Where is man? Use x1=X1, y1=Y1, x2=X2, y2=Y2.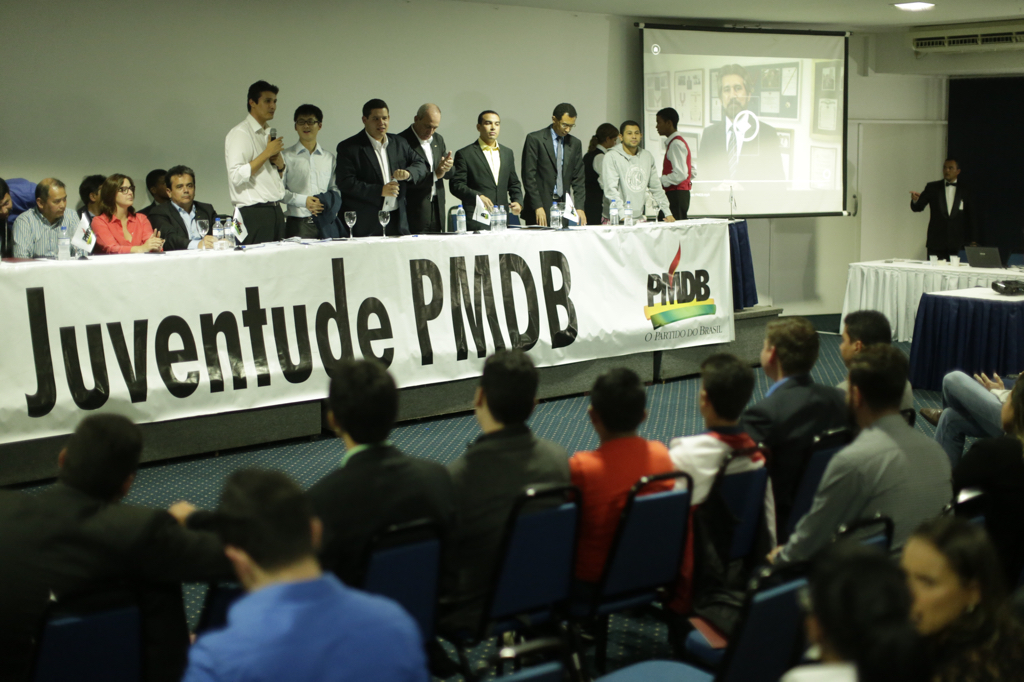
x1=449, y1=107, x2=523, y2=228.
